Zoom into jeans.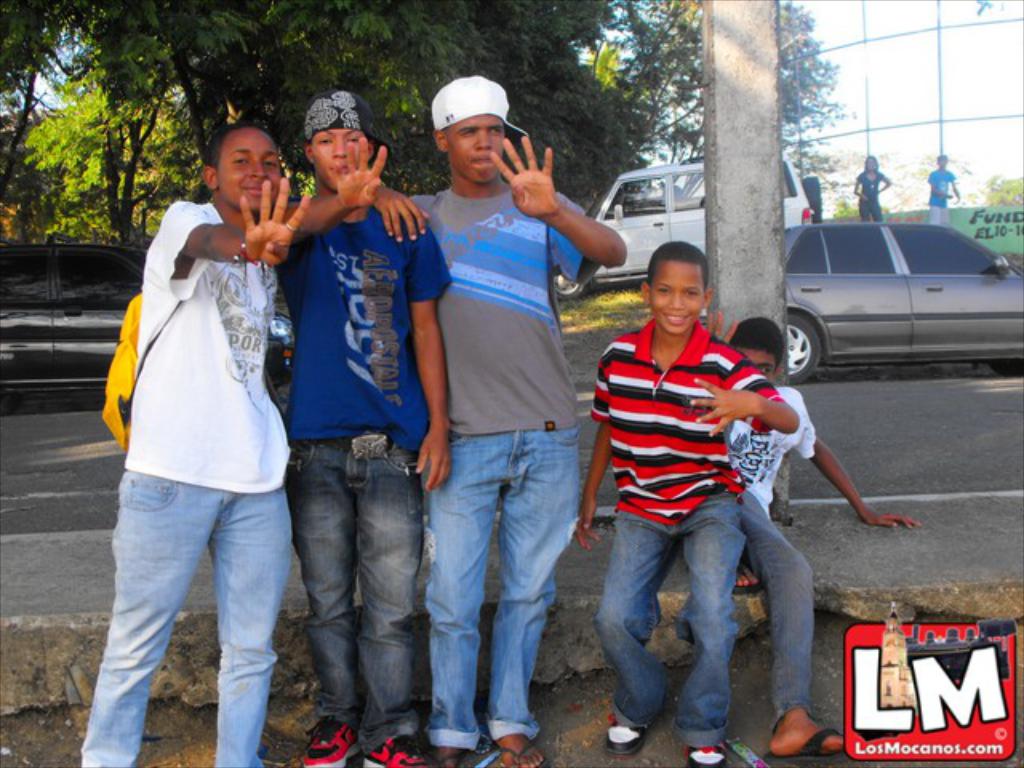
Zoom target: <region>74, 464, 293, 766</region>.
